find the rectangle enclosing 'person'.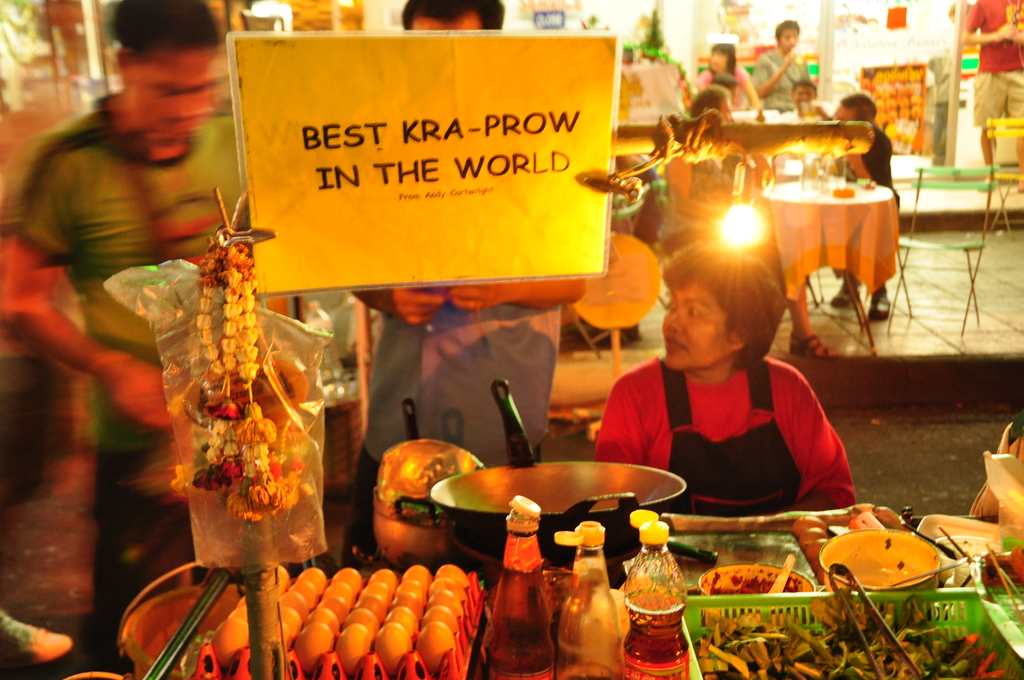
select_region(948, 0, 975, 47).
